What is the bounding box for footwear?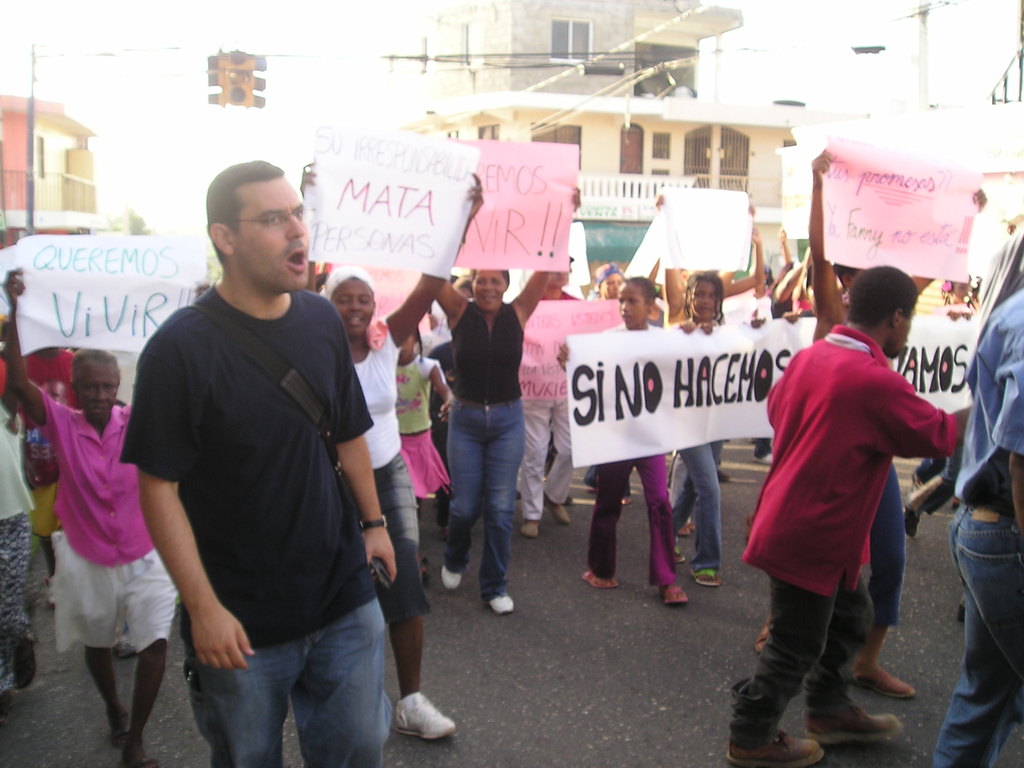
bbox=(438, 566, 463, 591).
